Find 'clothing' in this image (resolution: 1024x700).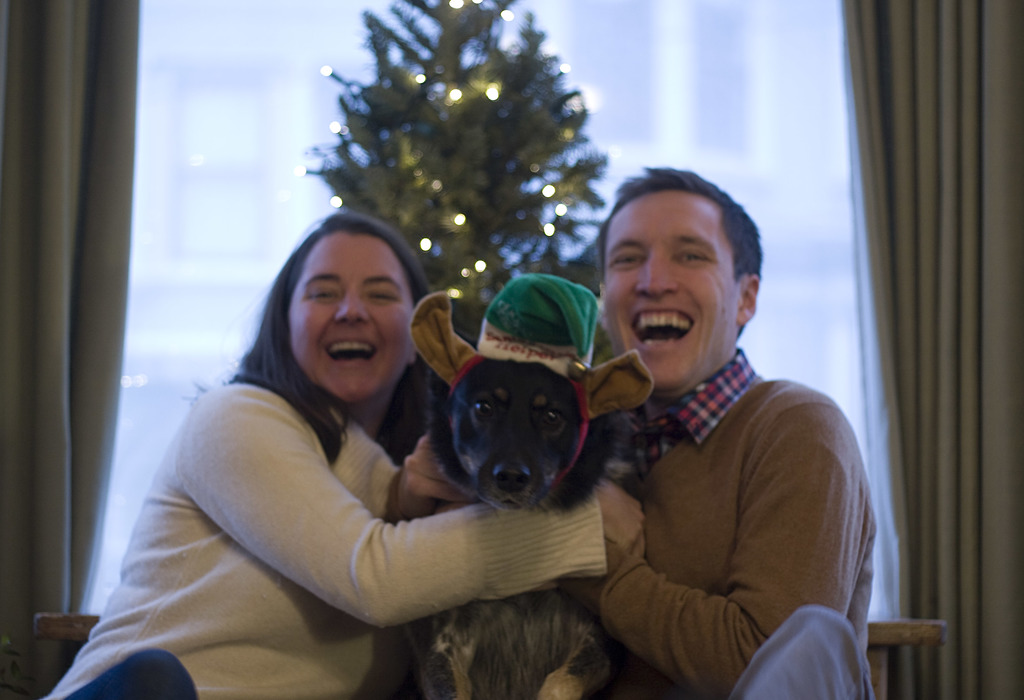
[left=38, top=376, right=611, bottom=699].
